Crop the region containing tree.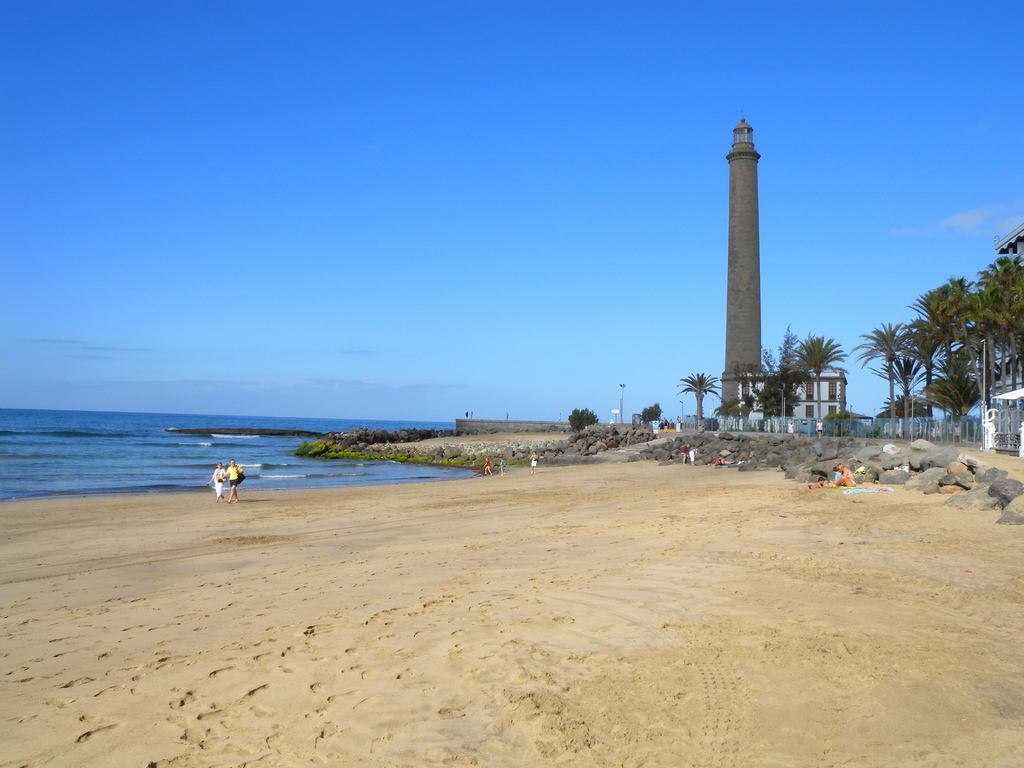
Crop region: left=973, top=252, right=1023, bottom=390.
